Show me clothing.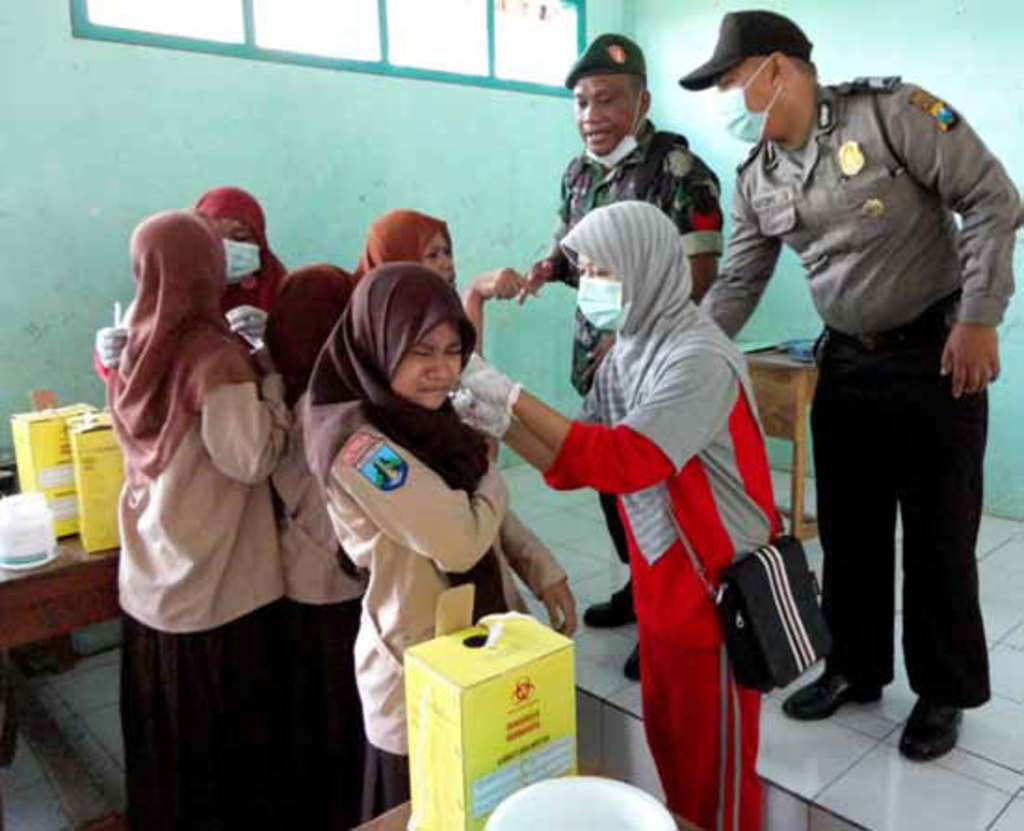
clothing is here: <bbox>115, 593, 305, 816</bbox>.
